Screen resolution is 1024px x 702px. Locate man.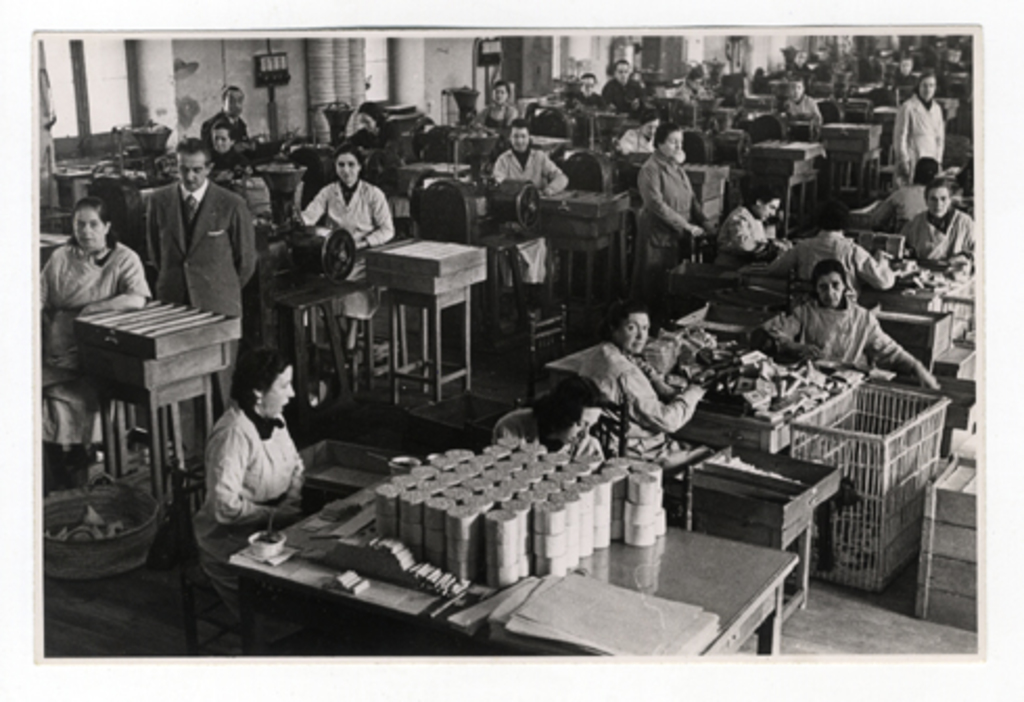
x1=201 y1=86 x2=261 y2=155.
